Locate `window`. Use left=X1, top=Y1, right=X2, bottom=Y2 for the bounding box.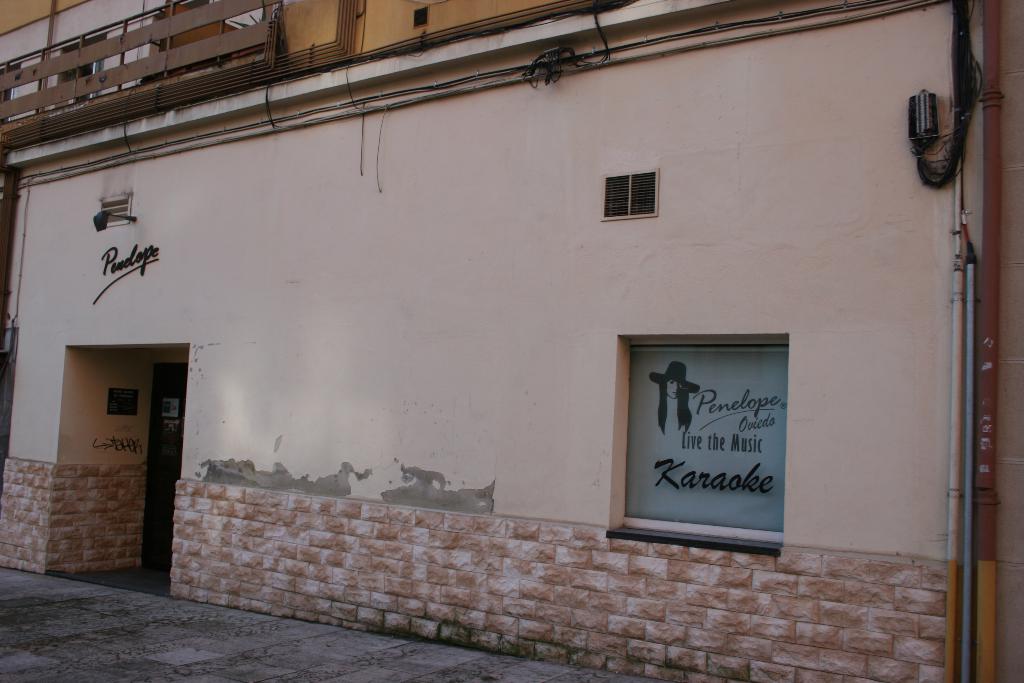
left=0, top=57, right=24, bottom=123.
